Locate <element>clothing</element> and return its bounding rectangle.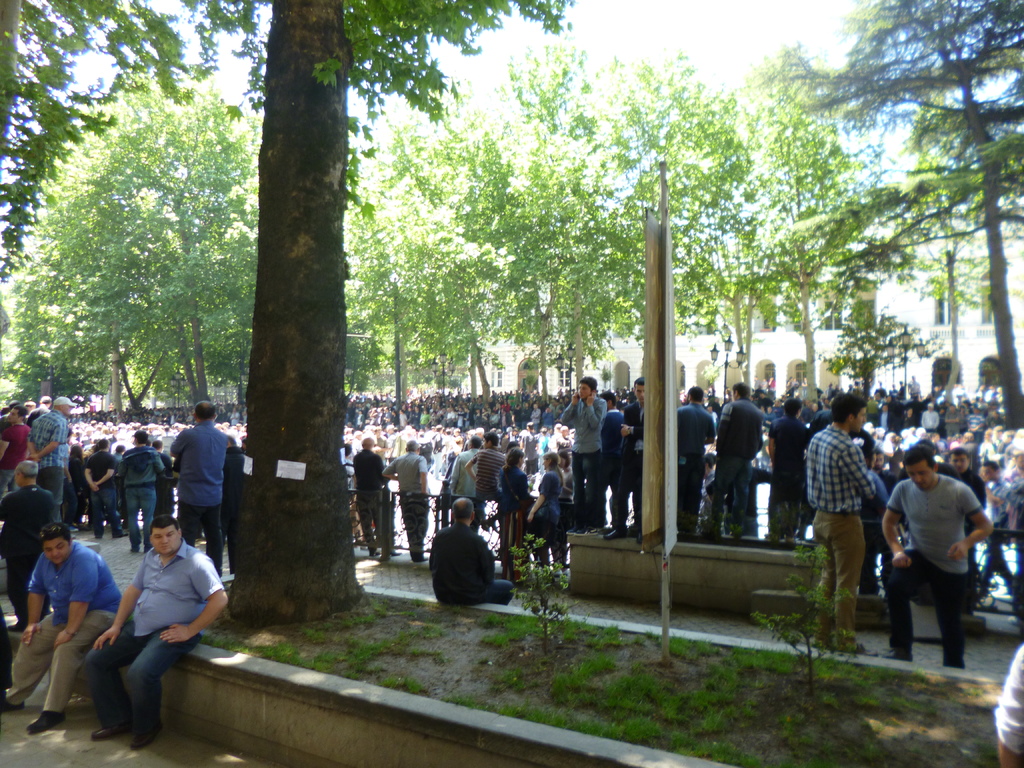
BBox(393, 450, 430, 558).
